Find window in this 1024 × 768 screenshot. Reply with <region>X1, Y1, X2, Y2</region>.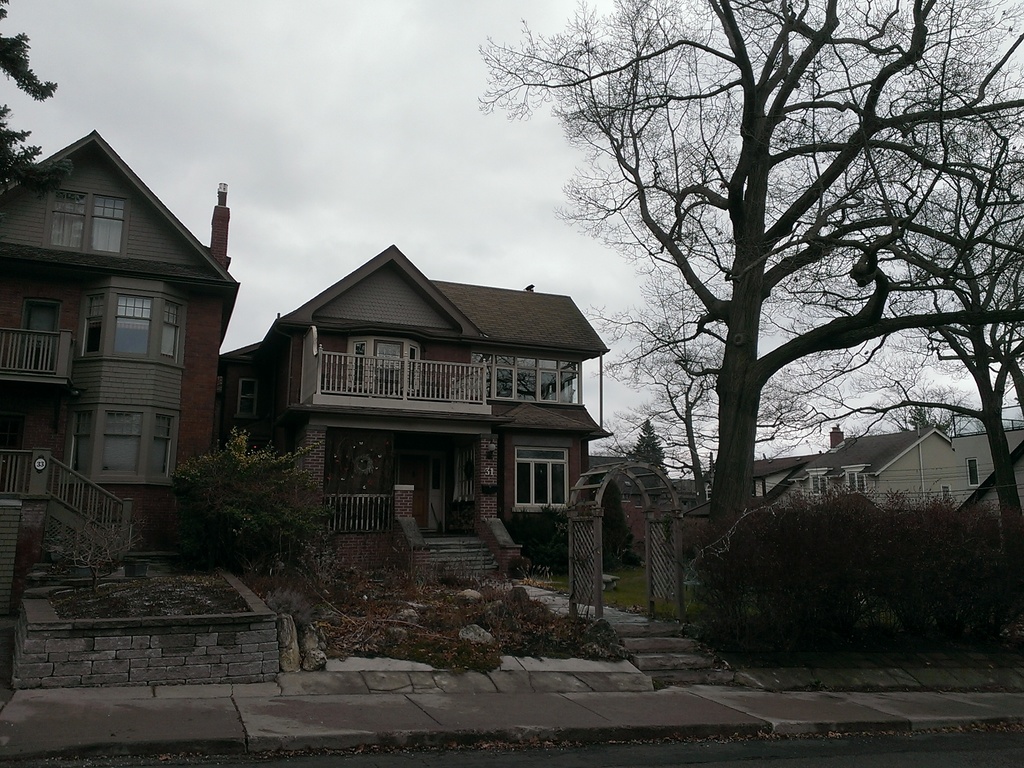
<region>470, 356, 576, 401</region>.
